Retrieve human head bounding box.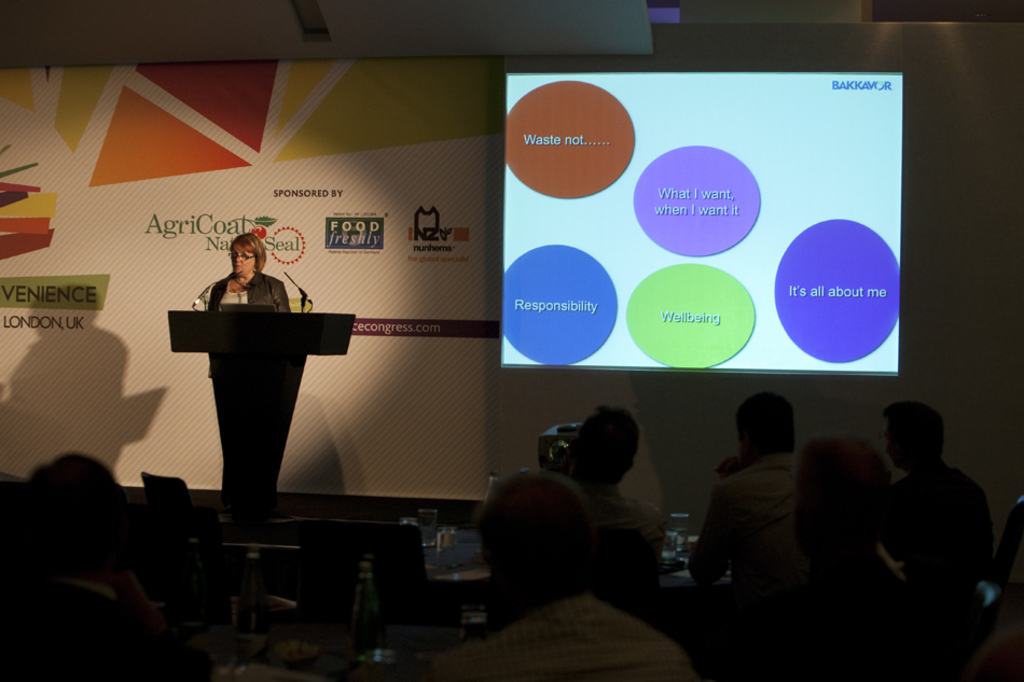
Bounding box: [left=886, top=412, right=958, bottom=488].
